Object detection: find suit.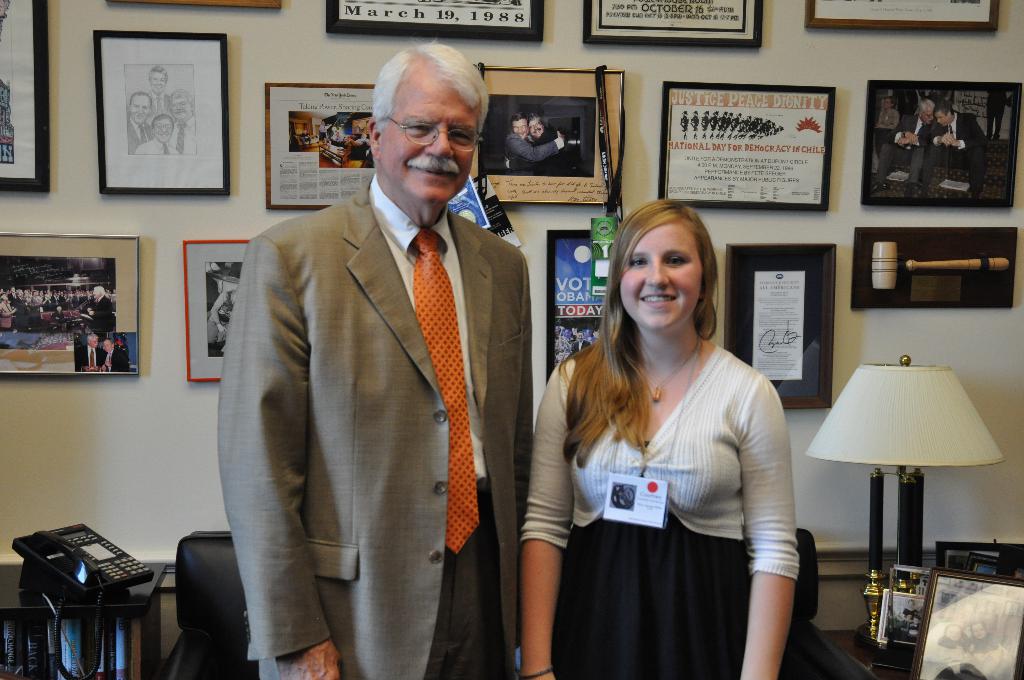
l=873, t=115, r=934, b=184.
